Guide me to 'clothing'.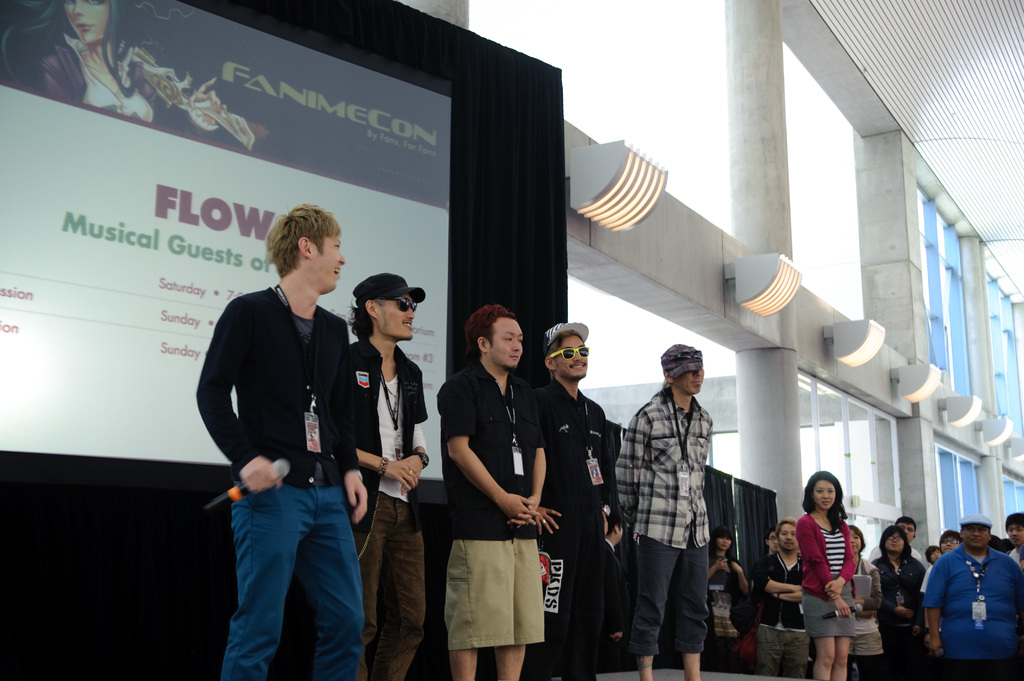
Guidance: 707 561 746 668.
